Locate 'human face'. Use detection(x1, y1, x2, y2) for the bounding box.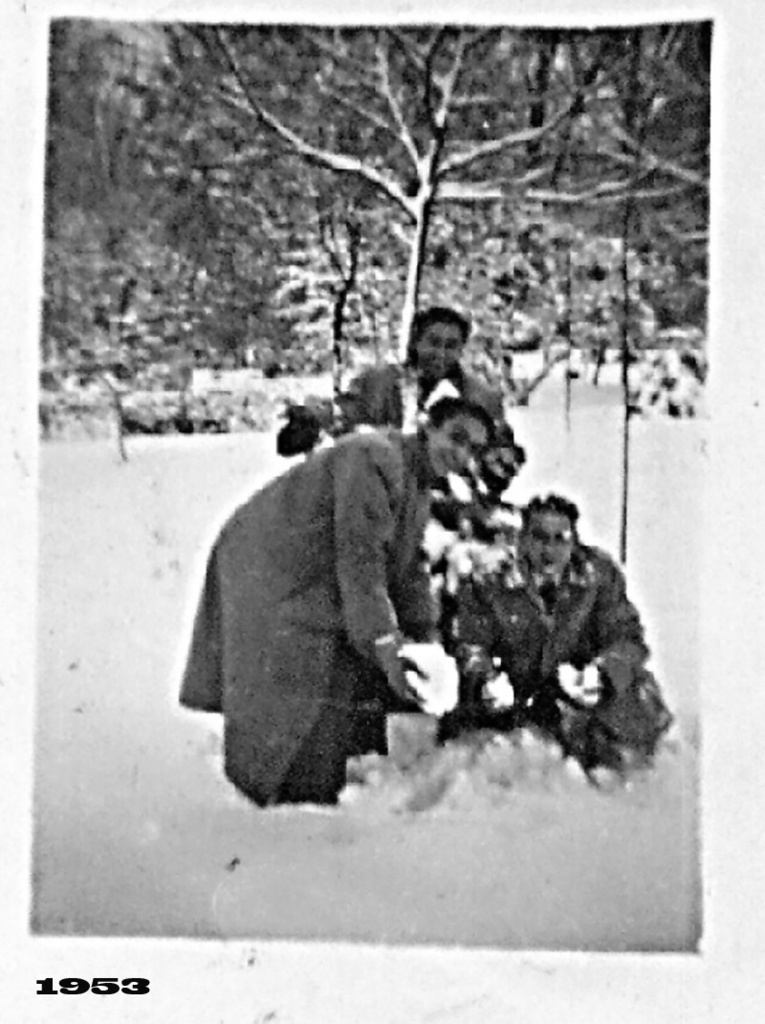
detection(427, 414, 487, 476).
